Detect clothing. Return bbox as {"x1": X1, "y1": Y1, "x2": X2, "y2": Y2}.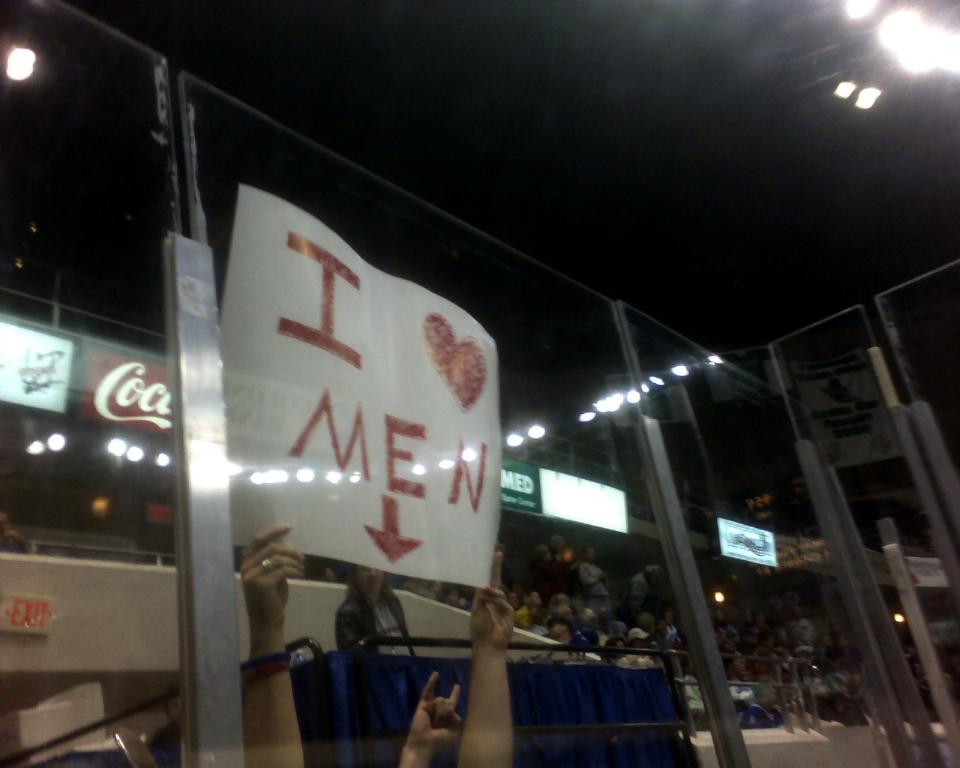
{"x1": 941, "y1": 671, "x2": 956, "y2": 706}.
